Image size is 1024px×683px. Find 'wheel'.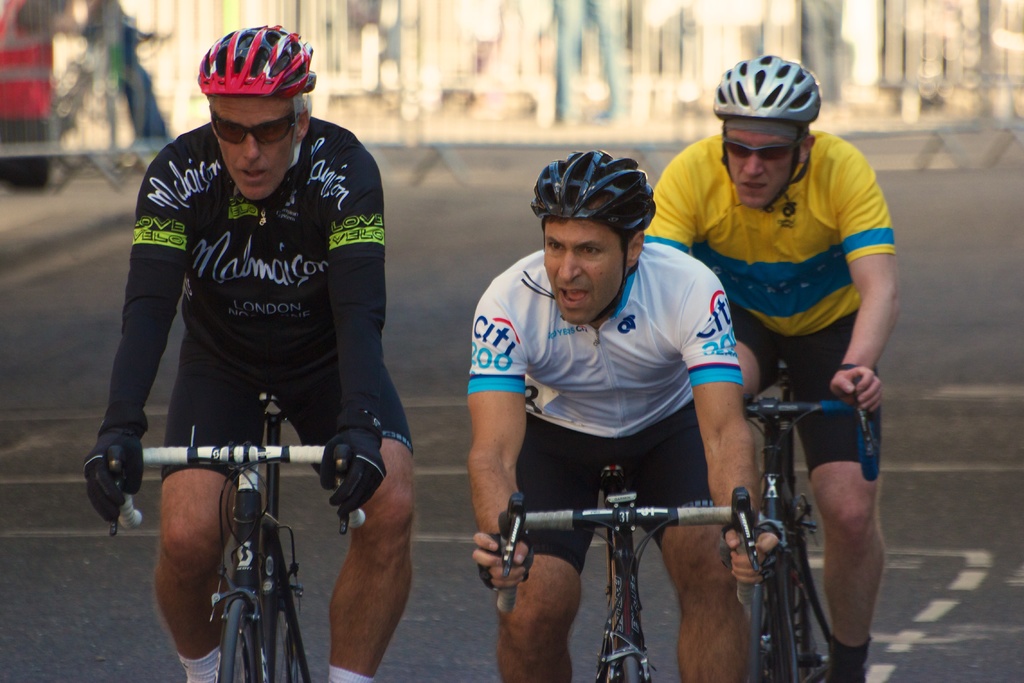
x1=161, y1=493, x2=305, y2=668.
